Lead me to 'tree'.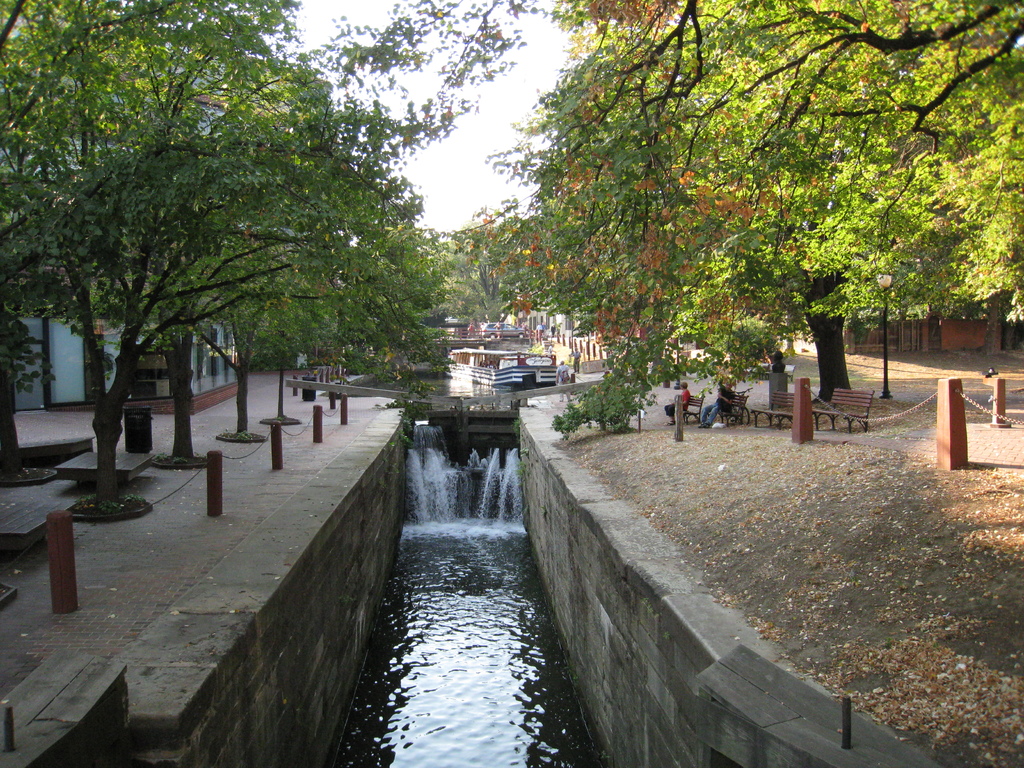
Lead to x1=91, y1=98, x2=428, y2=477.
